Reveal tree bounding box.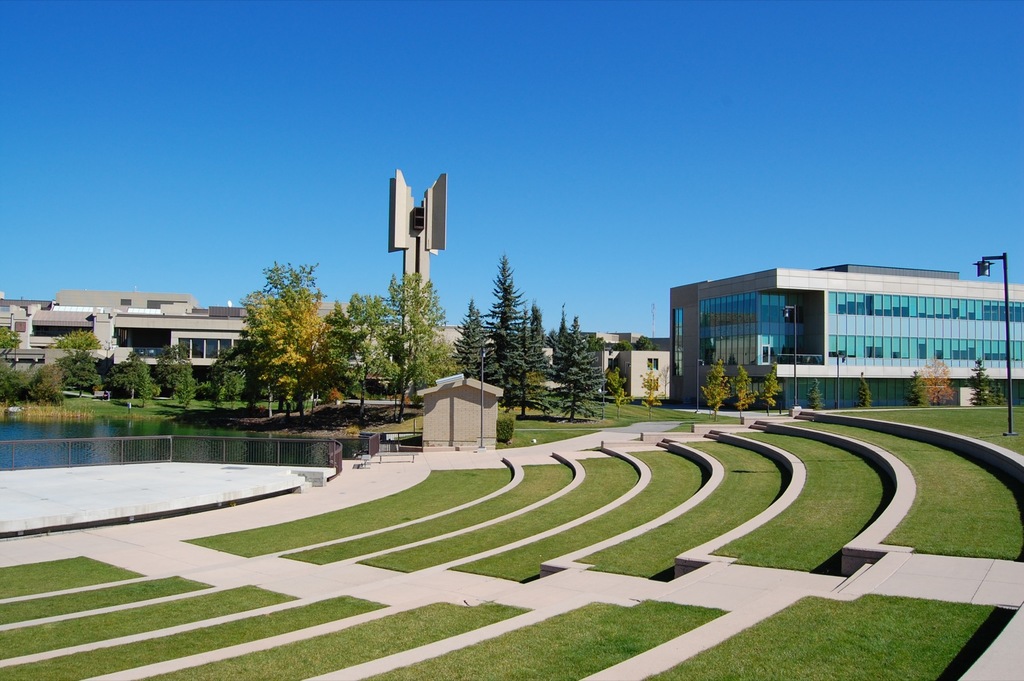
Revealed: detection(806, 373, 820, 414).
